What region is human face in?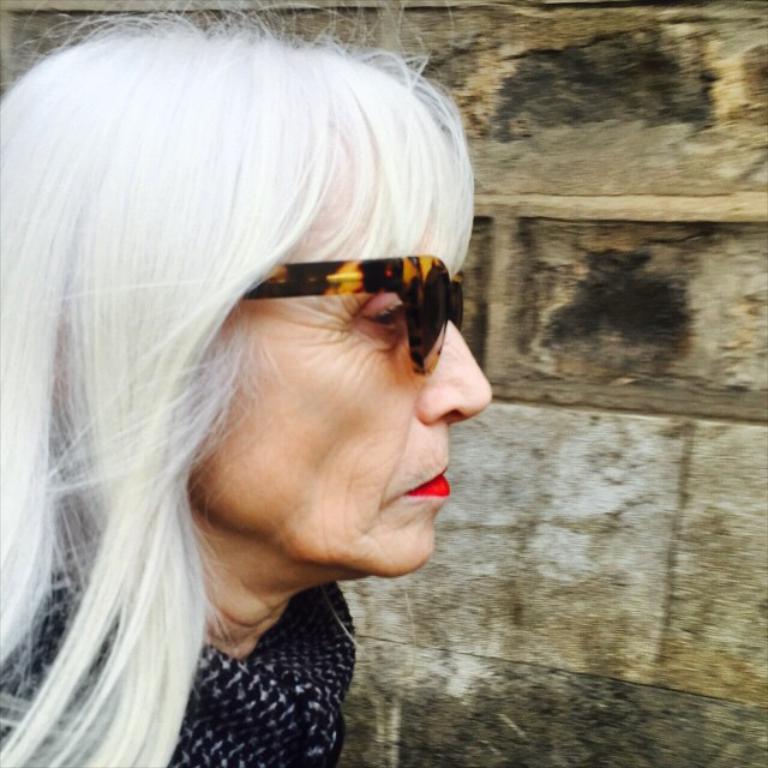
l=200, t=193, r=494, b=583.
